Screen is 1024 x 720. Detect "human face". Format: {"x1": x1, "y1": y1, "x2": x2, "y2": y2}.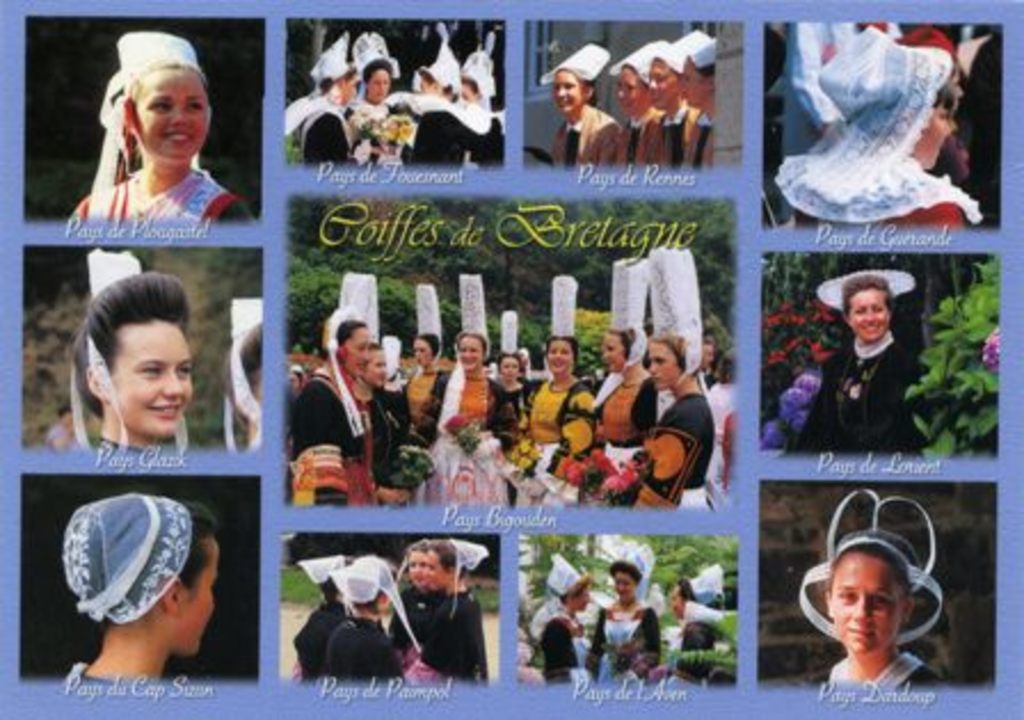
{"x1": 647, "y1": 57, "x2": 677, "y2": 114}.
